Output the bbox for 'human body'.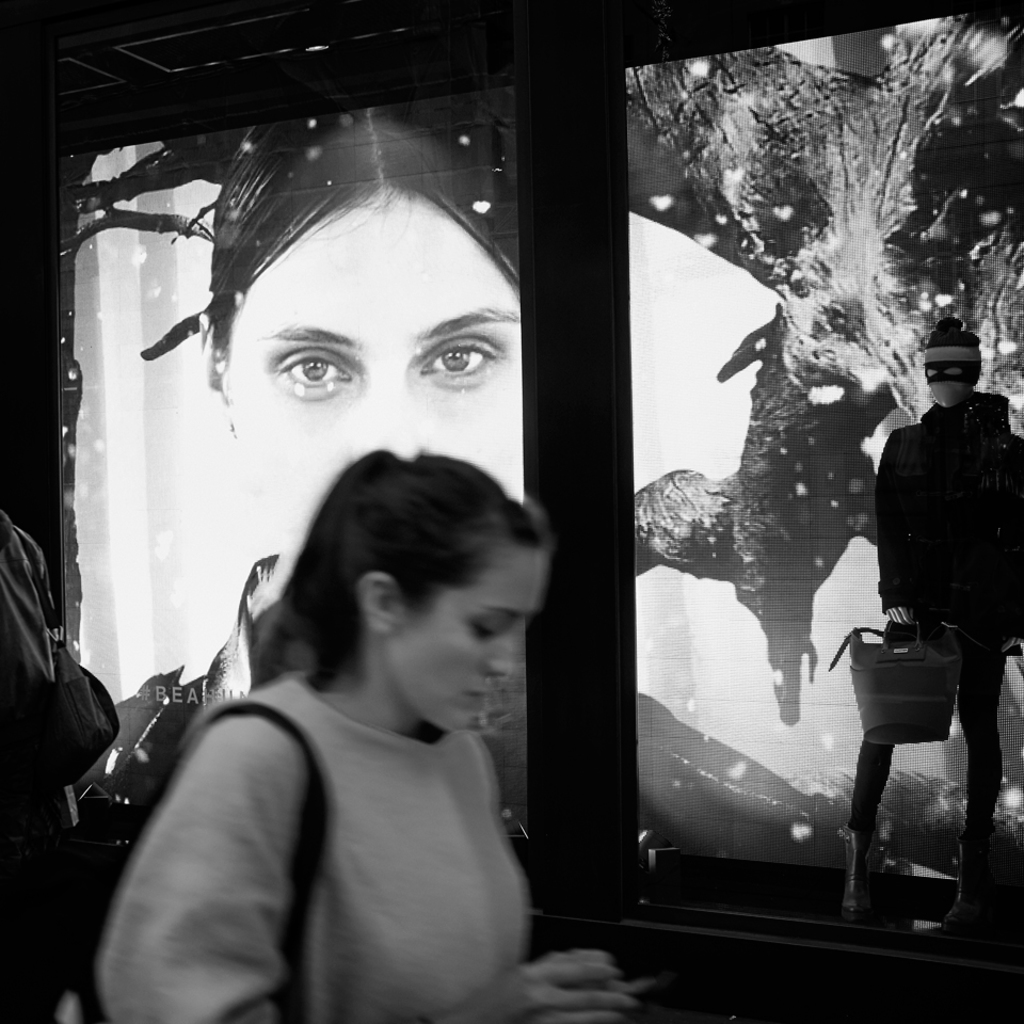
x1=831, y1=404, x2=1023, y2=916.
